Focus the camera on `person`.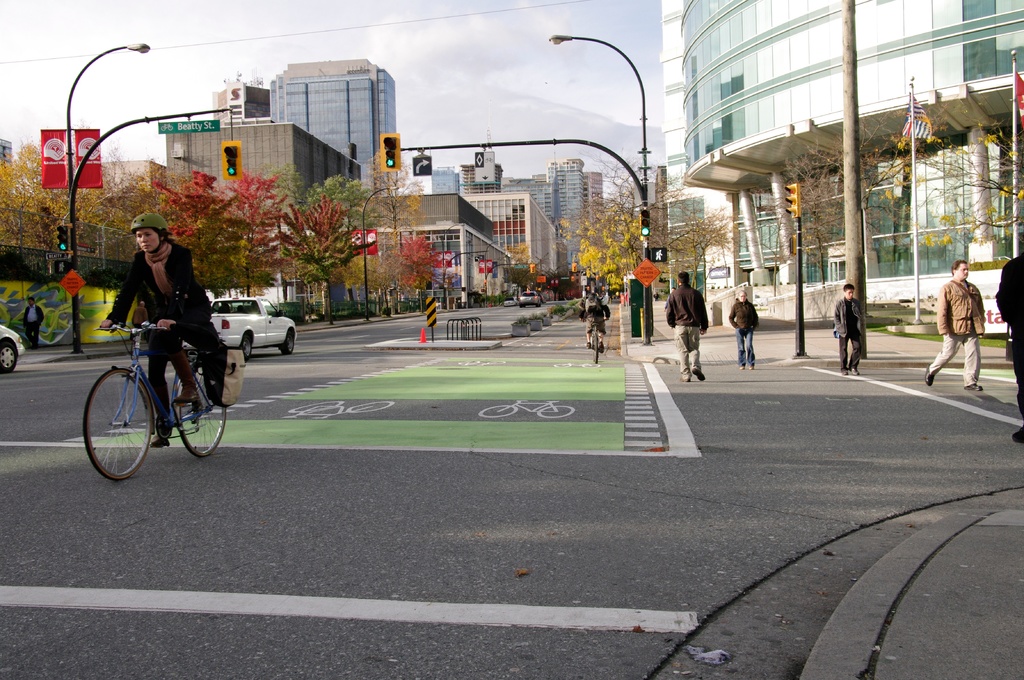
Focus region: crop(103, 213, 213, 455).
